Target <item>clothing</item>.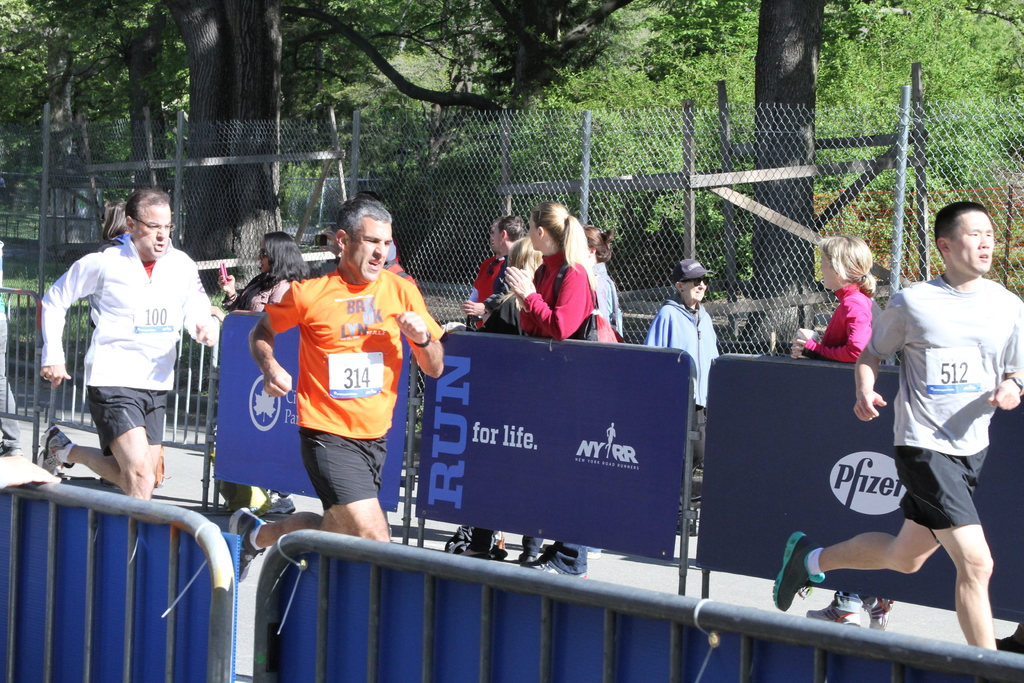
Target region: BBox(517, 249, 600, 579).
